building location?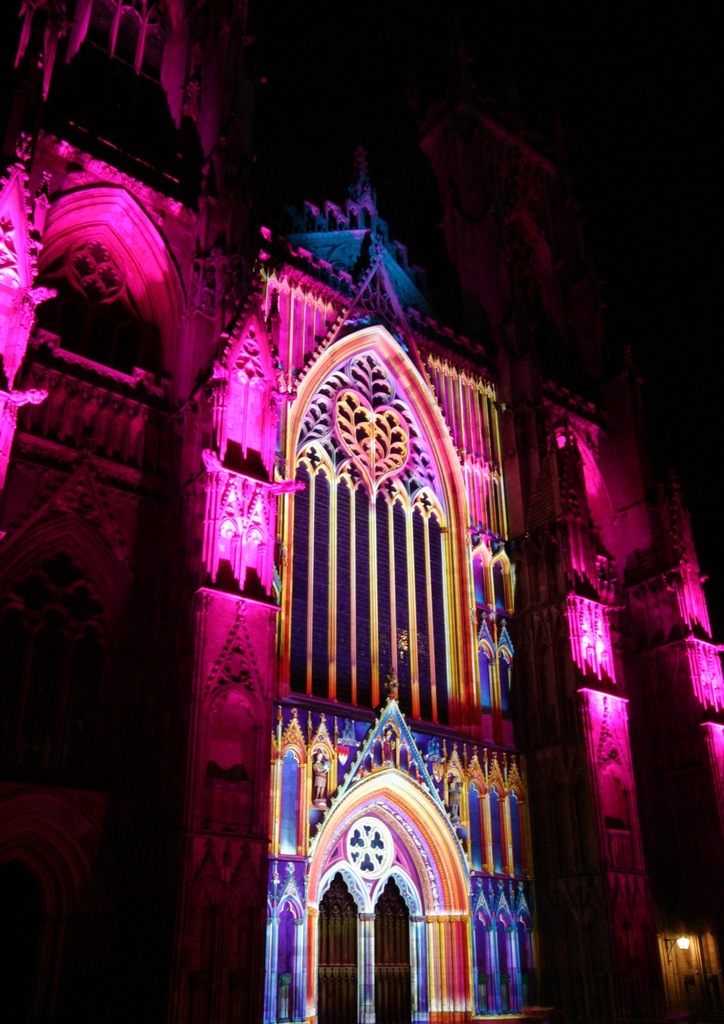
BBox(0, 1, 723, 1023)
